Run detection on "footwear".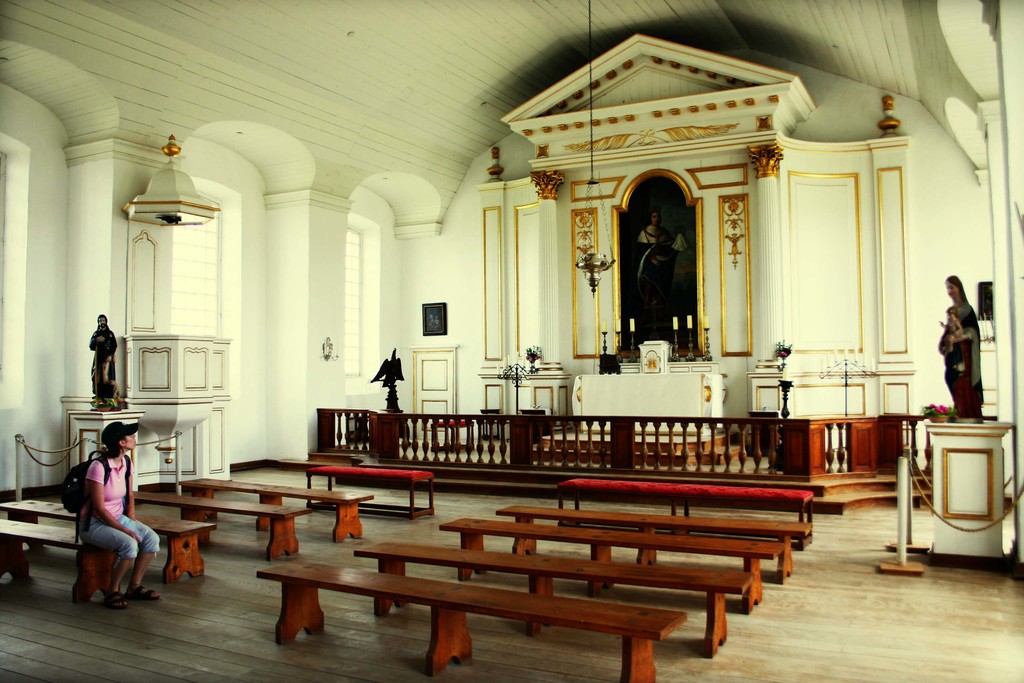
Result: 124, 580, 162, 605.
